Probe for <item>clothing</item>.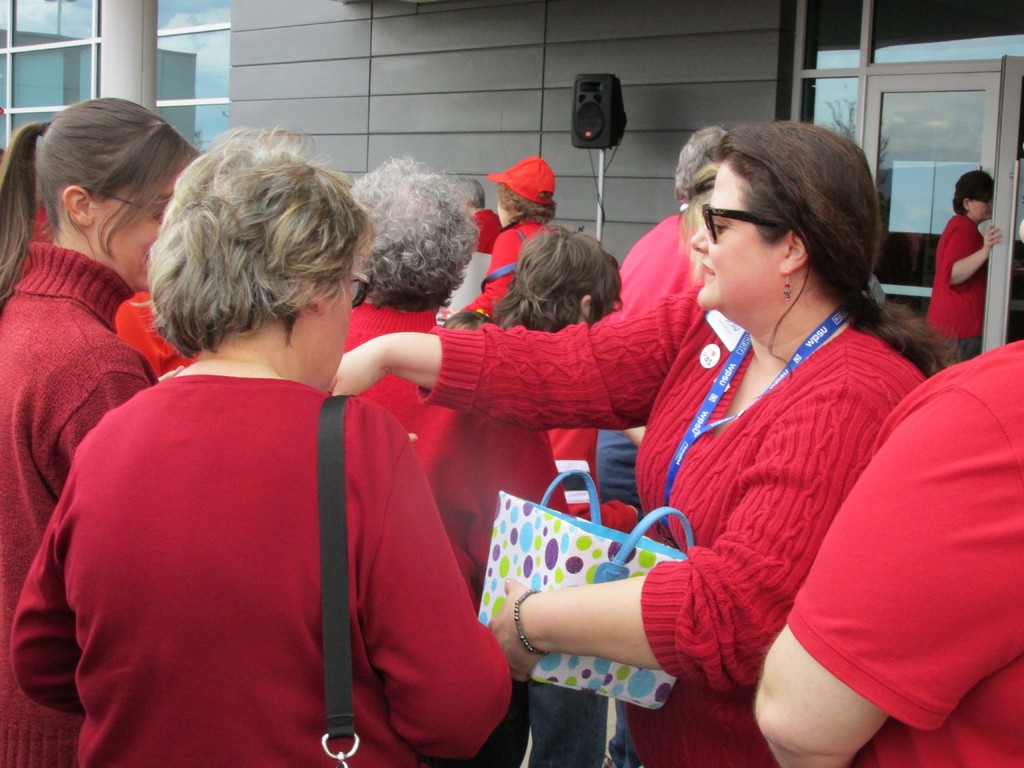
Probe result: 929/209/990/365.
